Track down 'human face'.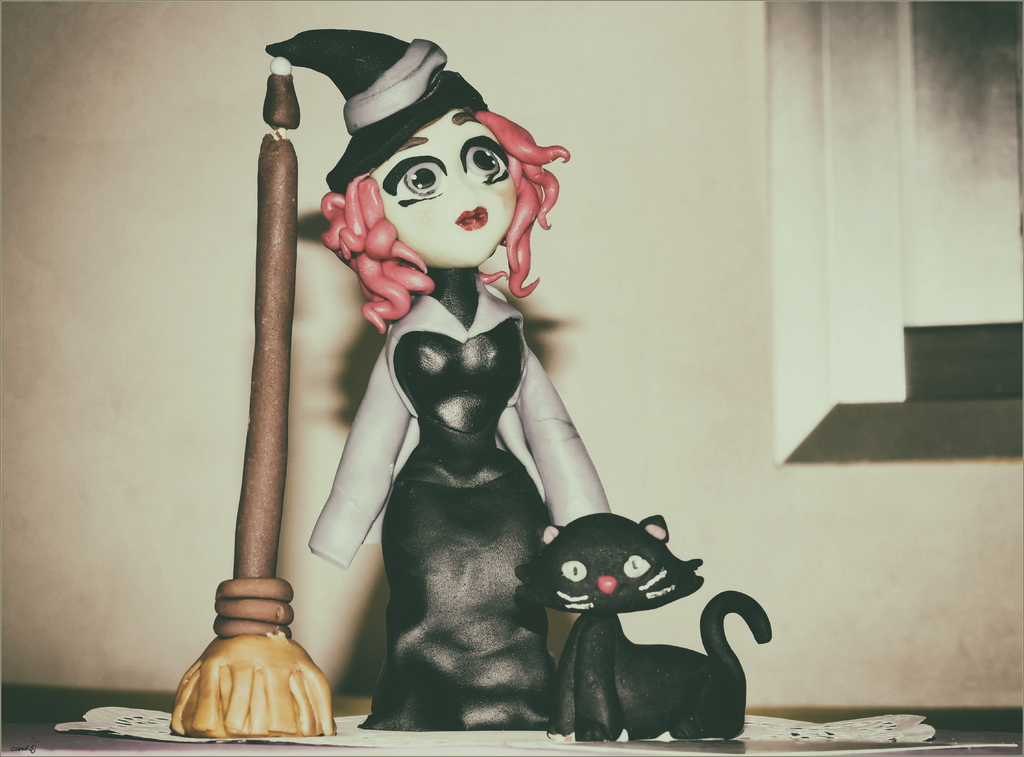
Tracked to <box>372,104,514,269</box>.
